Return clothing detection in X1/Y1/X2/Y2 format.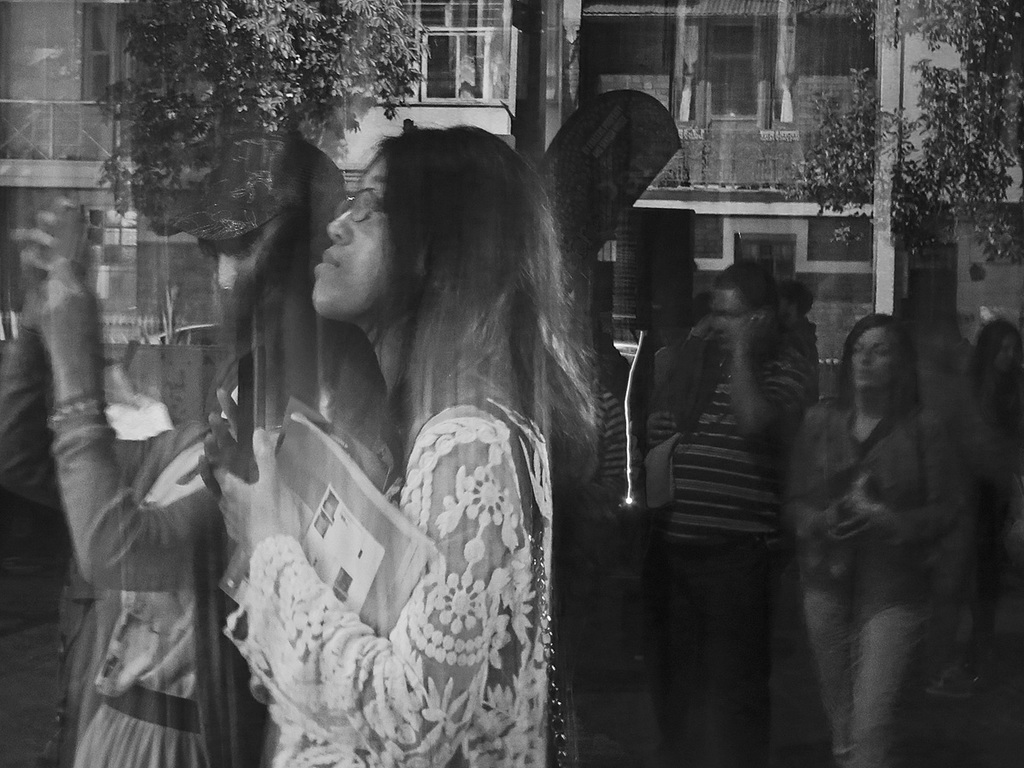
216/359/577/767.
